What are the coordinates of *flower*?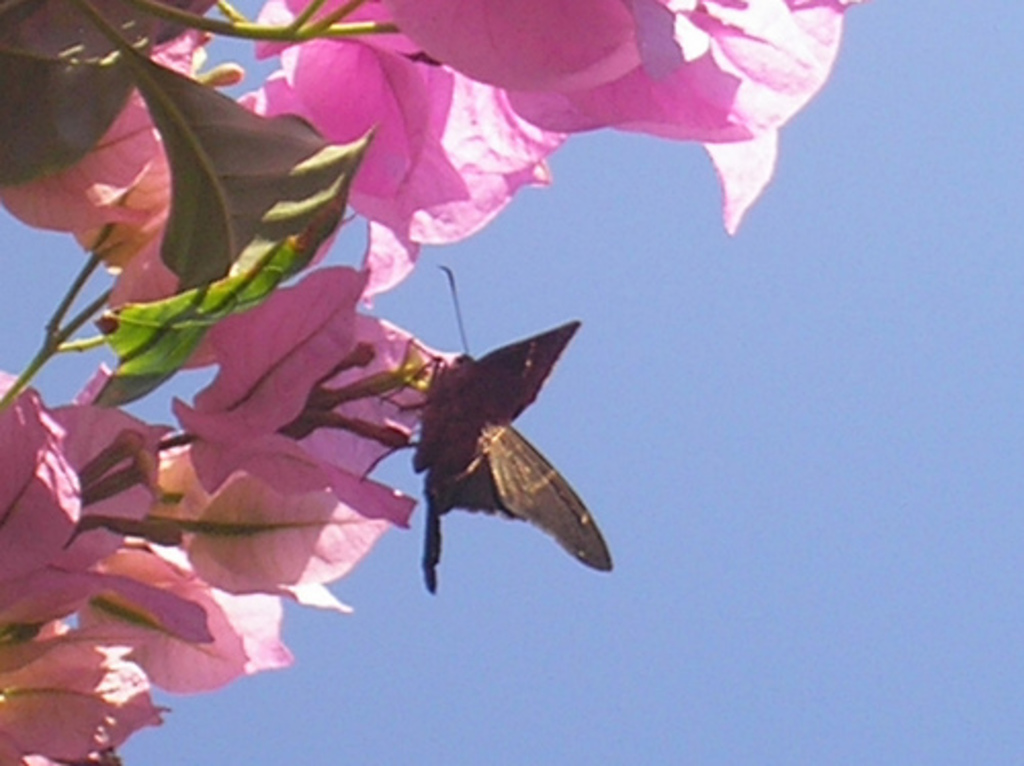
bbox(258, 0, 848, 285).
